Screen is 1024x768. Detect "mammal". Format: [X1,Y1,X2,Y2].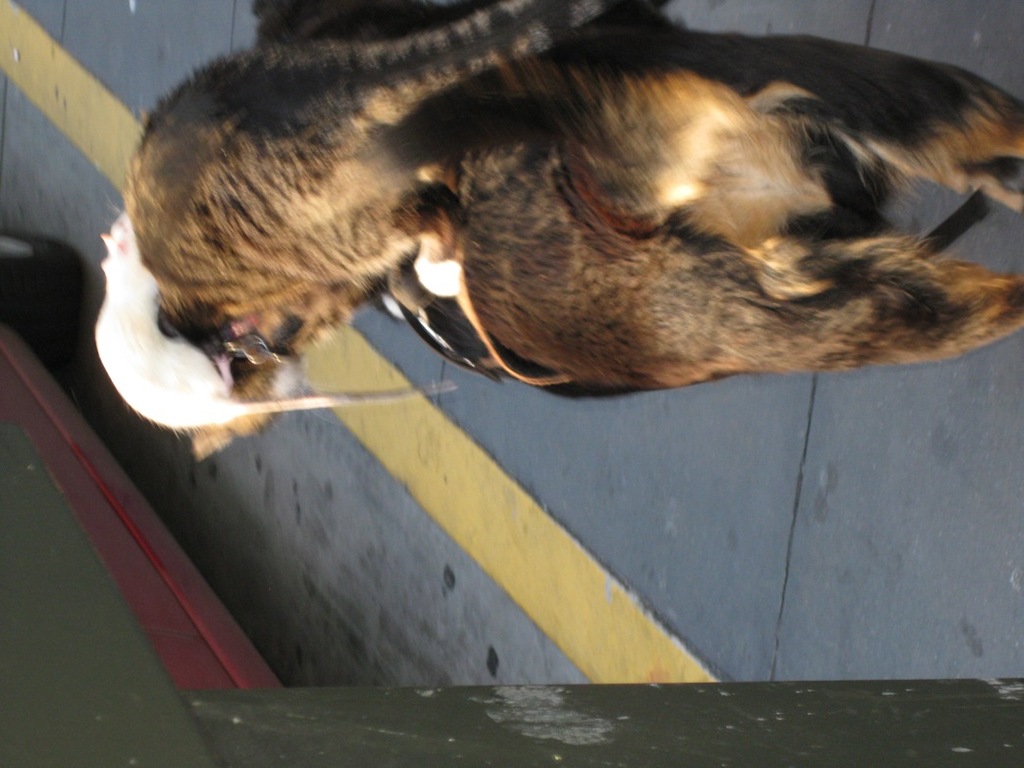
[245,0,1023,401].
